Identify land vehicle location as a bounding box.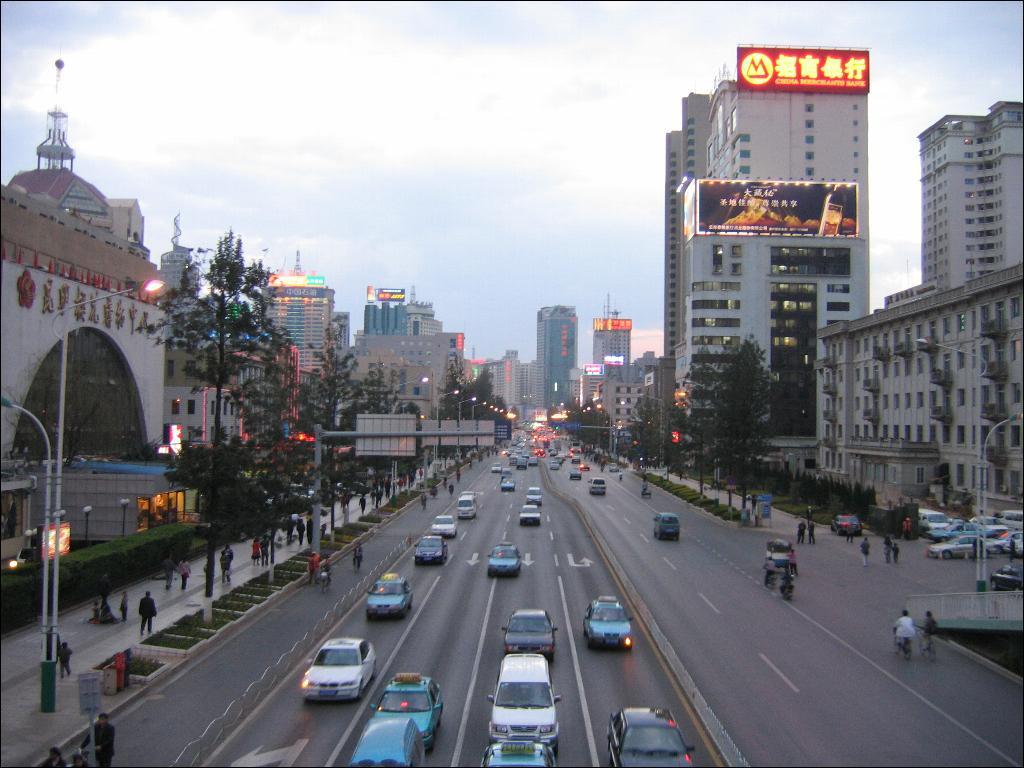
l=434, t=512, r=457, b=529.
